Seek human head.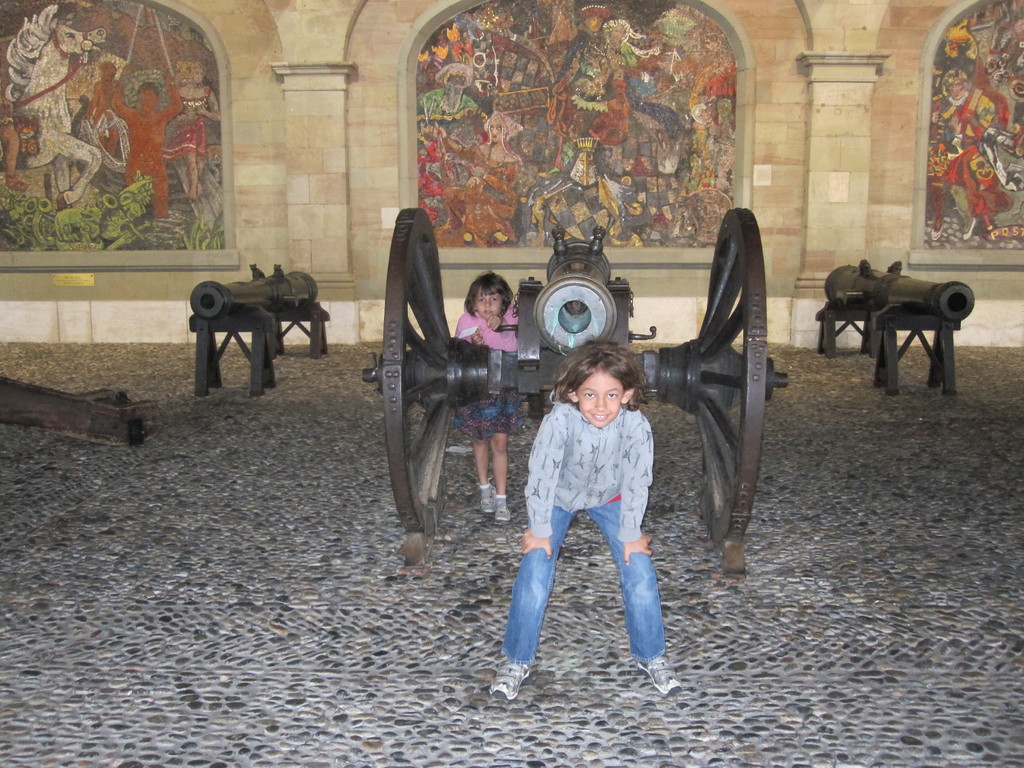
{"left": 581, "top": 11, "right": 605, "bottom": 33}.
